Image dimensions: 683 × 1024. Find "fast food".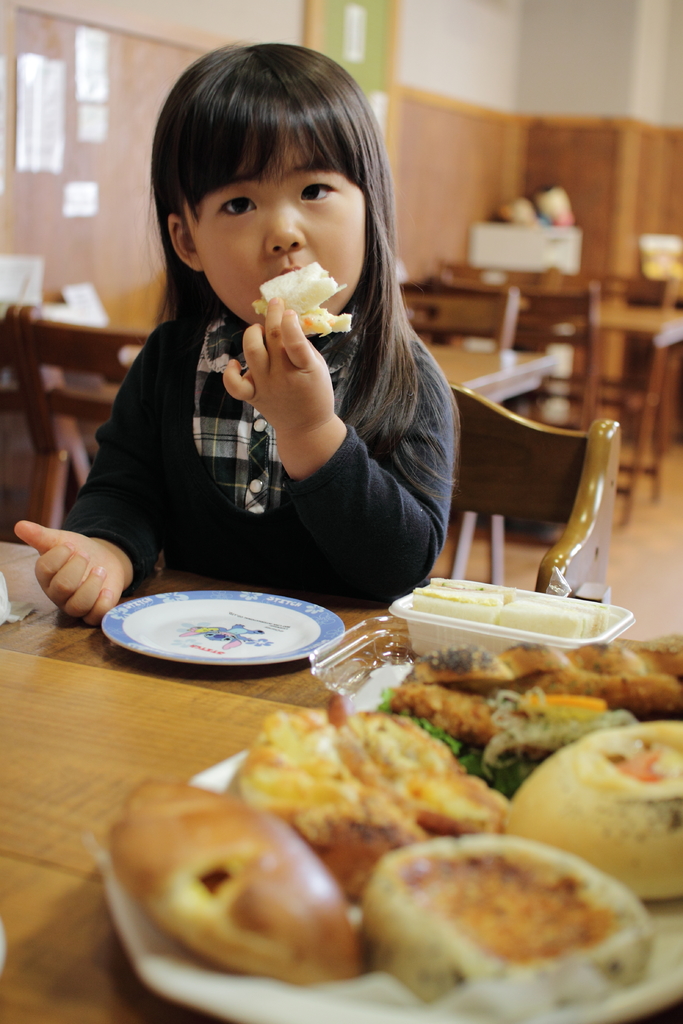
Rect(335, 812, 668, 1018).
